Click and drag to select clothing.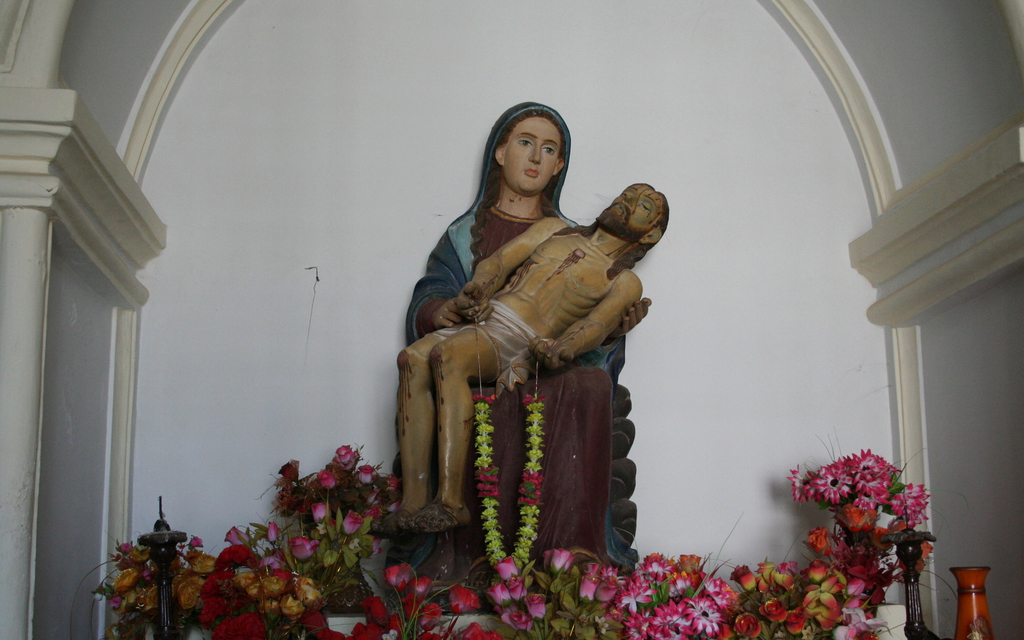
Selection: 426 298 546 394.
